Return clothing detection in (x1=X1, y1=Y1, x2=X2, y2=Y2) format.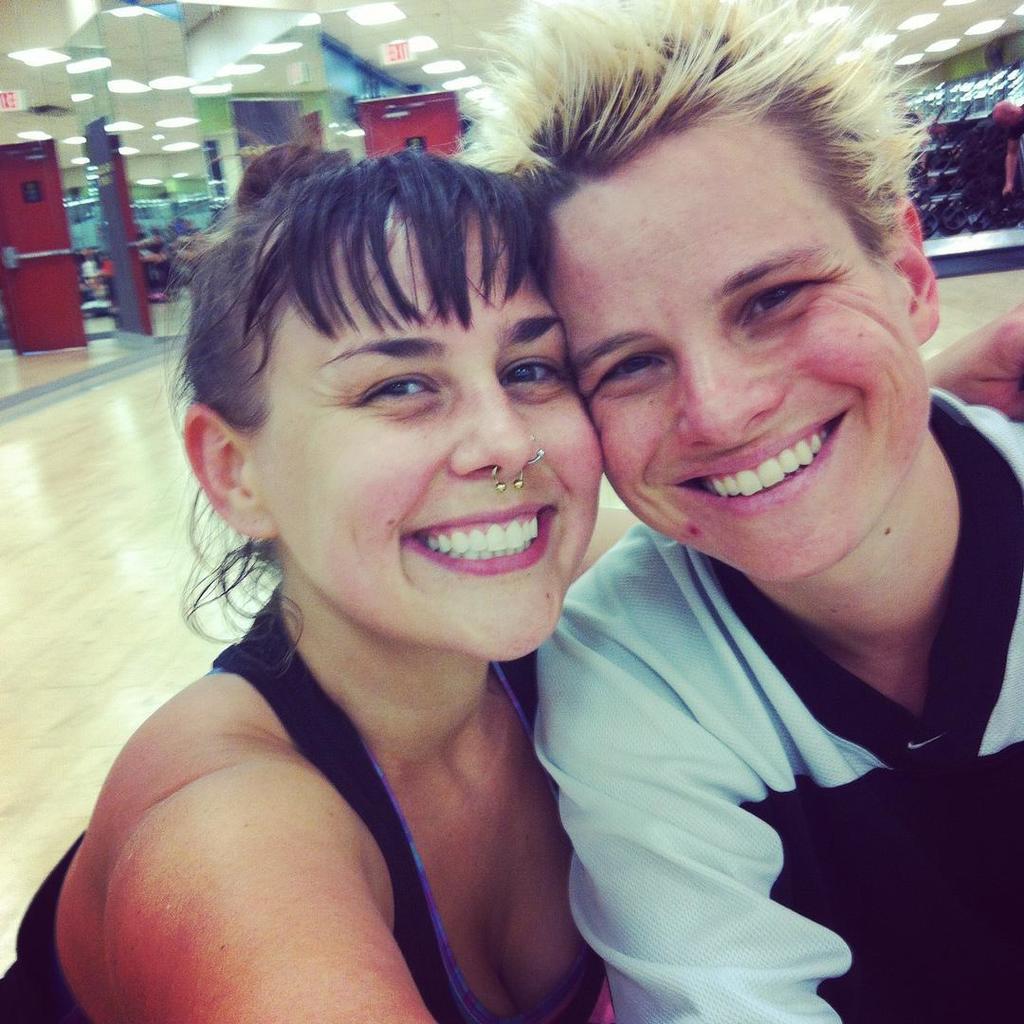
(x1=0, y1=584, x2=615, y2=1023).
